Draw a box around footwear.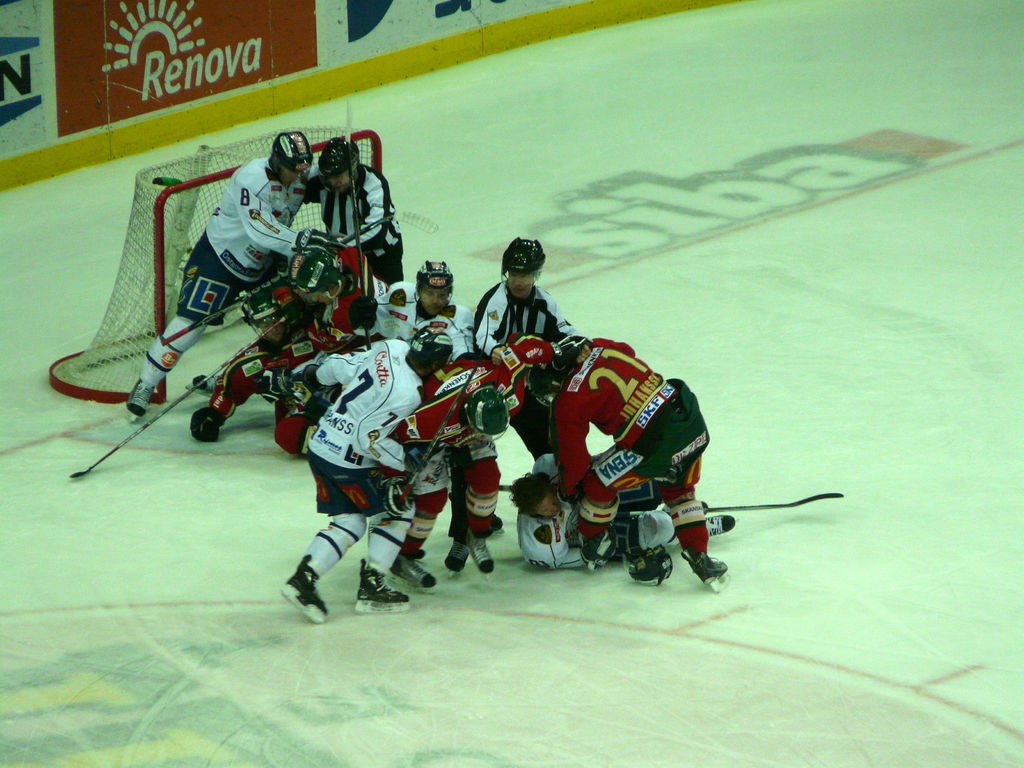
[left=191, top=373, right=221, bottom=392].
